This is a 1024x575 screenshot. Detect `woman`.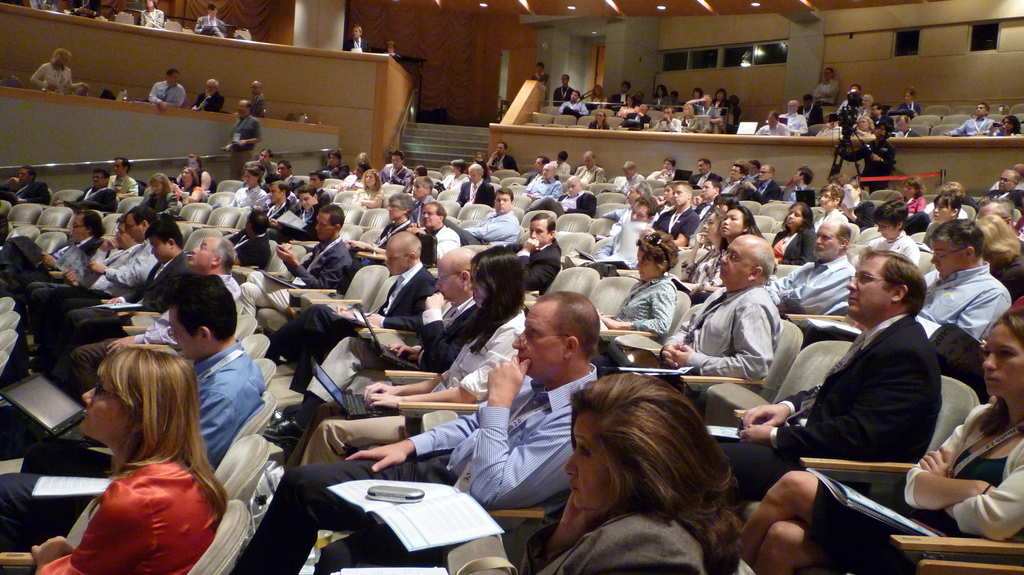
713/88/732/111.
